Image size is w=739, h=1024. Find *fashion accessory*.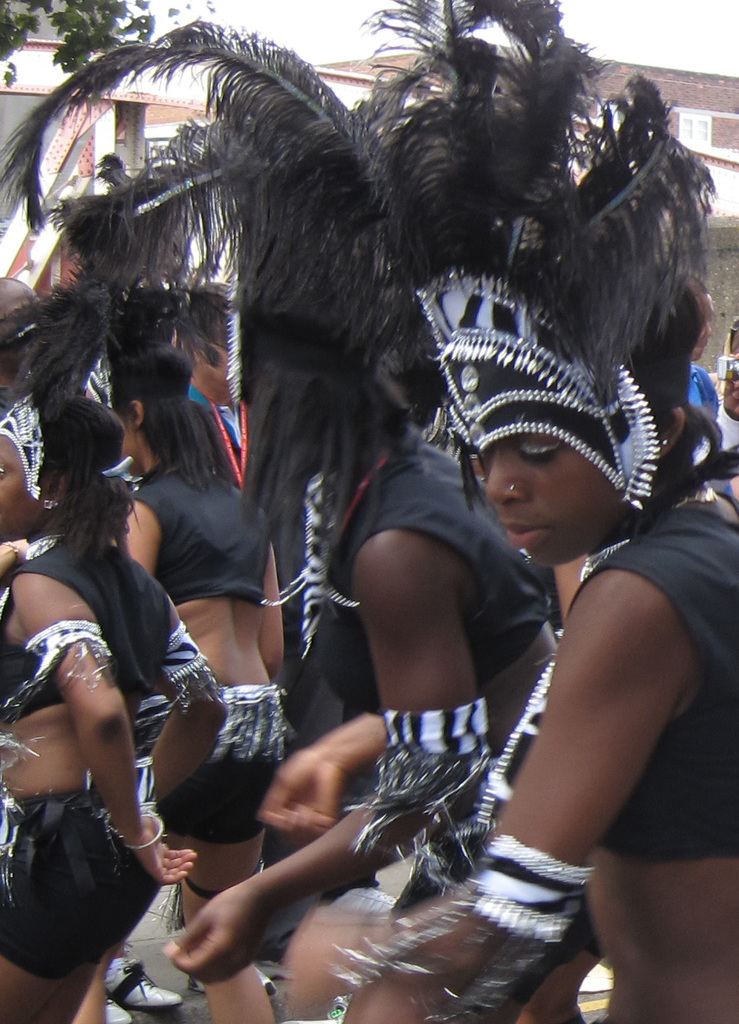
select_region(99, 957, 180, 1008).
